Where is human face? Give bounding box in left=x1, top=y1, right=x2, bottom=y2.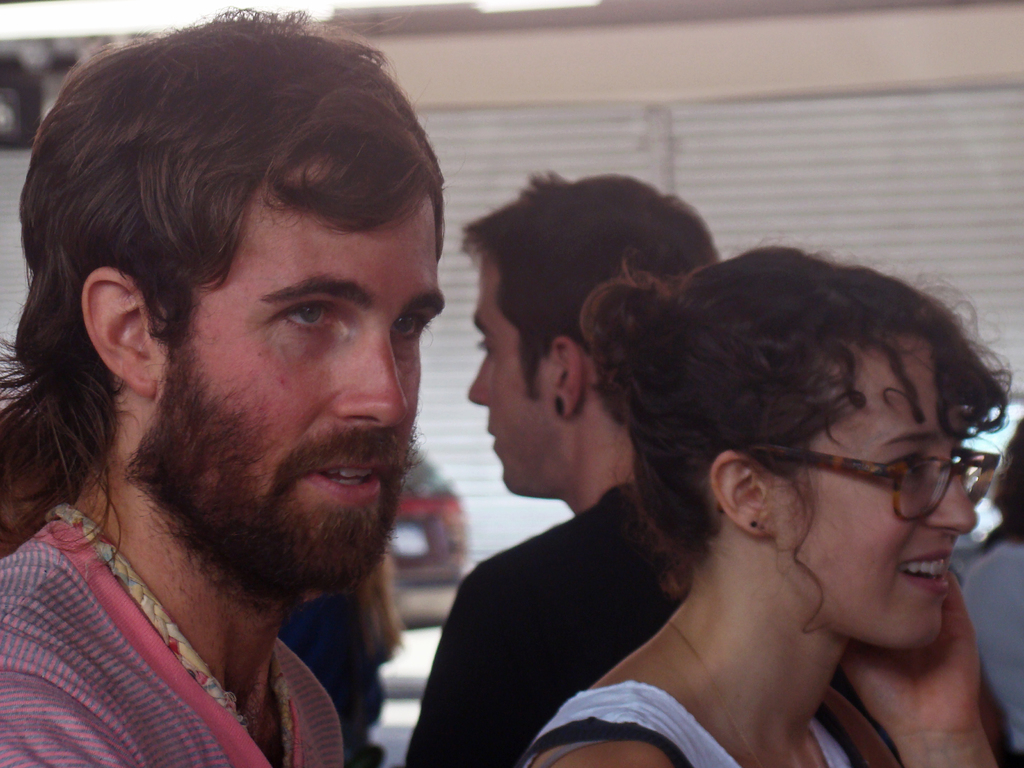
left=154, top=150, right=443, bottom=589.
